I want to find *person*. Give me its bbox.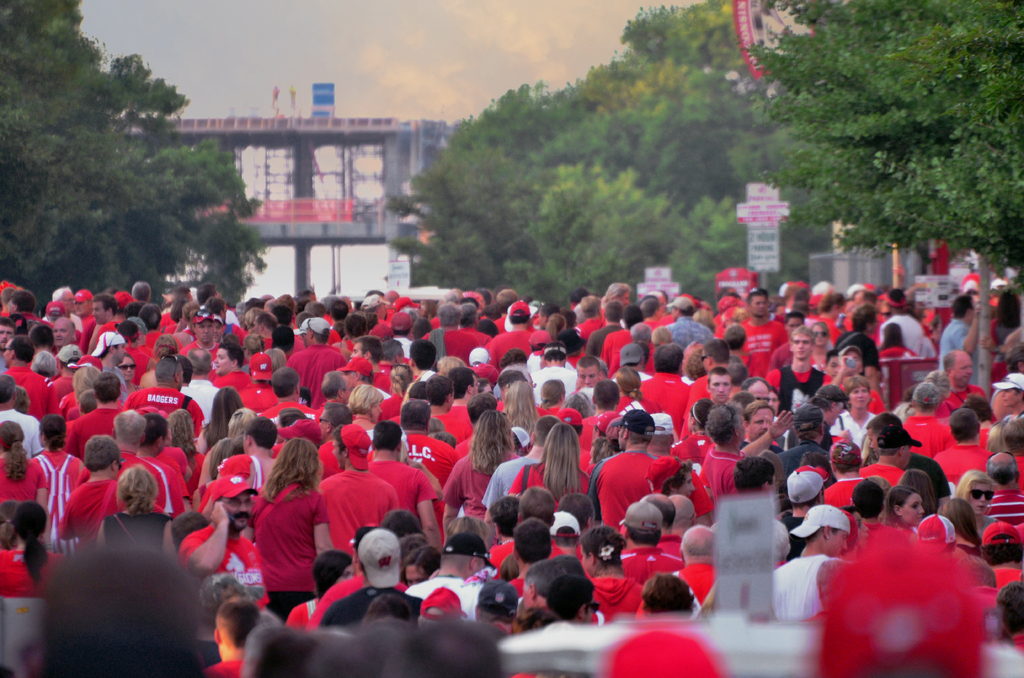
detection(706, 366, 723, 403).
